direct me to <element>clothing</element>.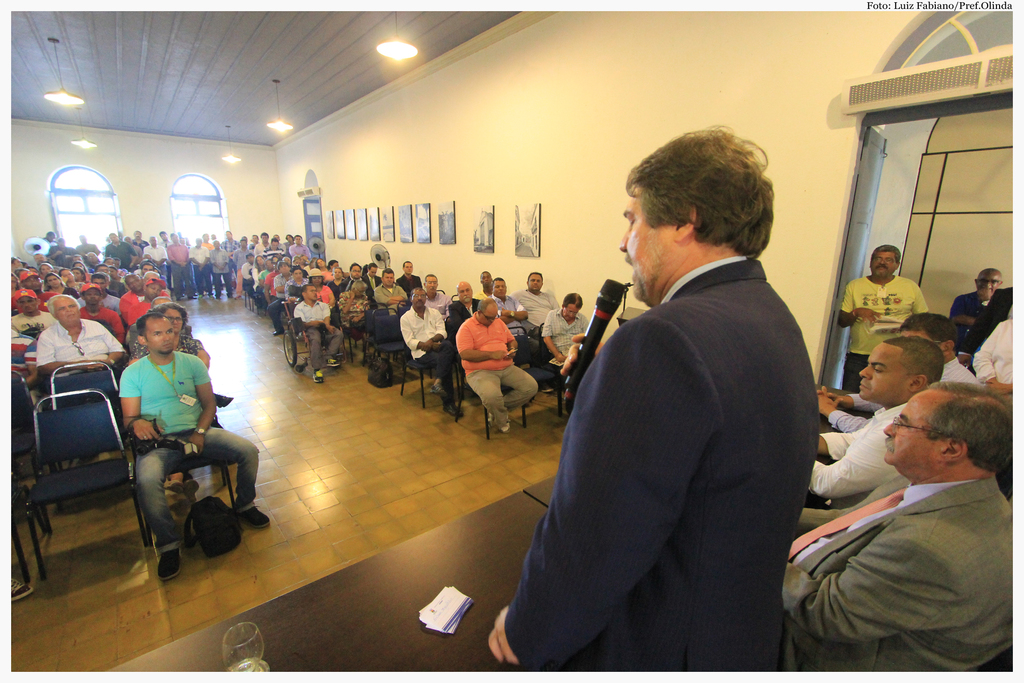
Direction: {"x1": 291, "y1": 243, "x2": 310, "y2": 268}.
